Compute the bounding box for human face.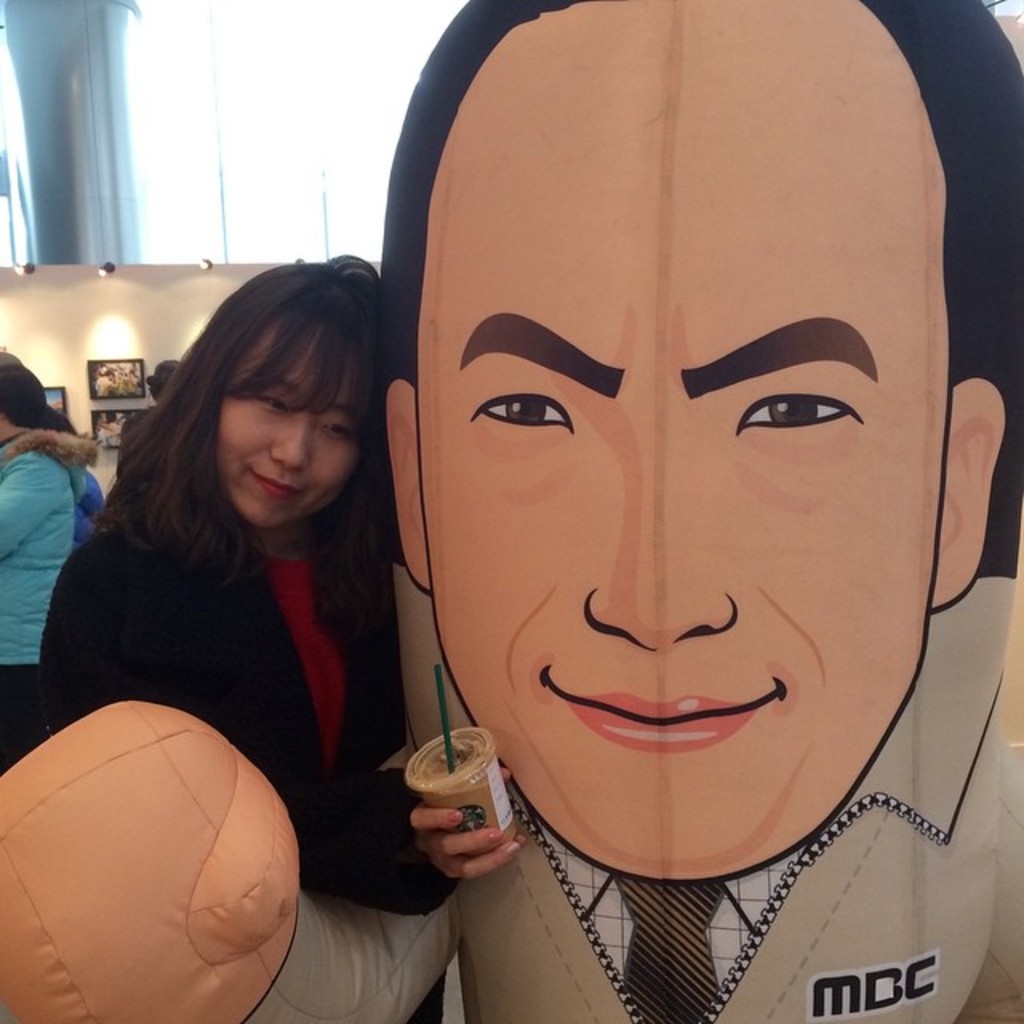
detection(408, 0, 957, 894).
